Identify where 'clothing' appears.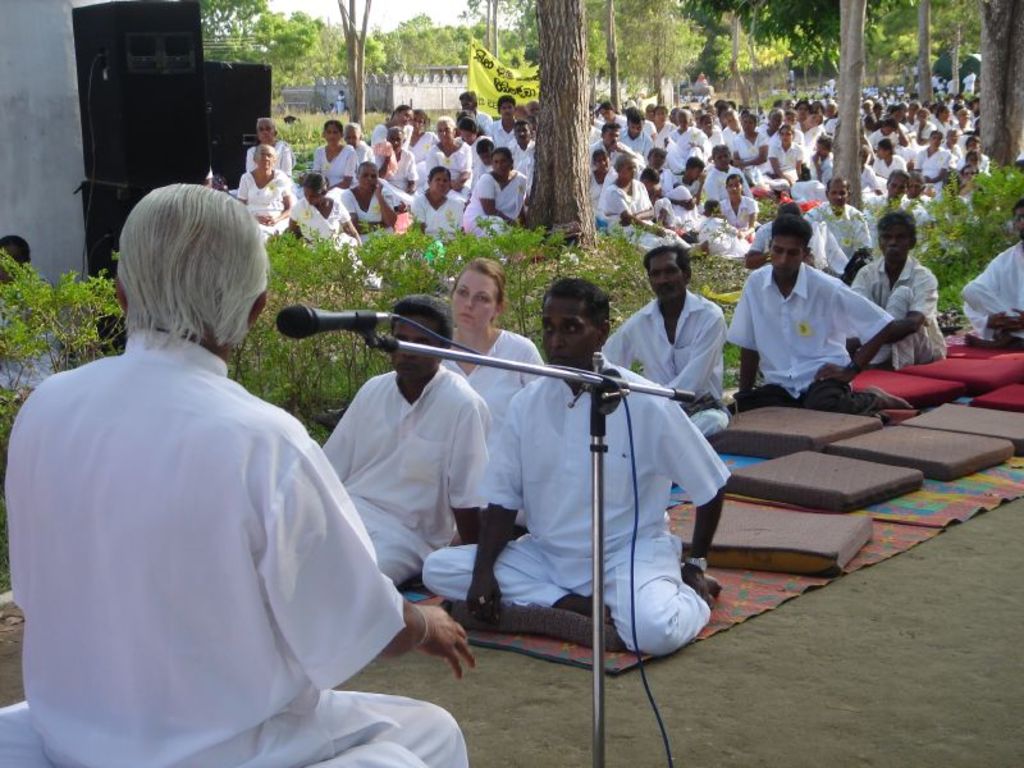
Appears at <box>19,270,396,749</box>.
